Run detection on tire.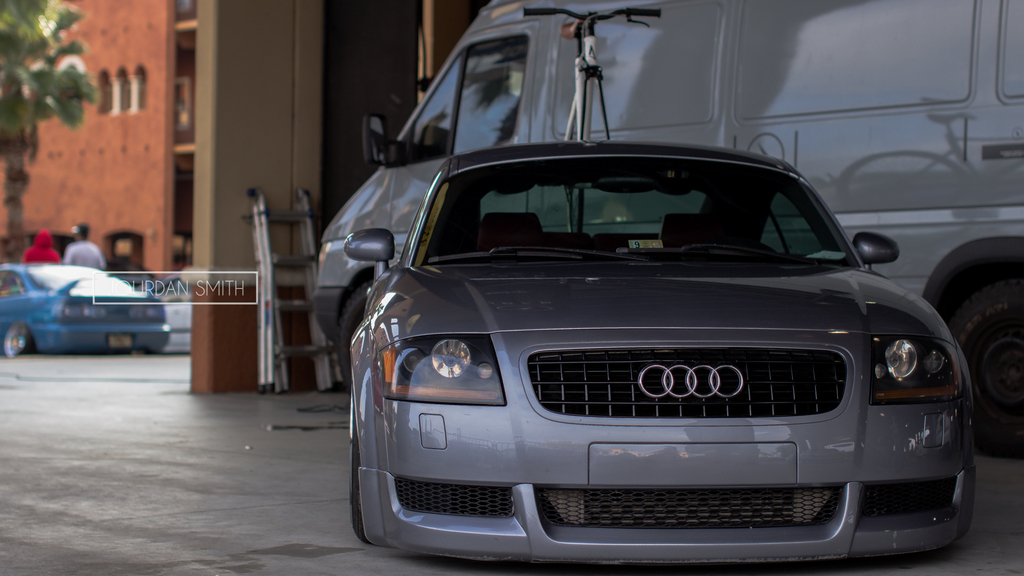
Result: 342,378,372,547.
